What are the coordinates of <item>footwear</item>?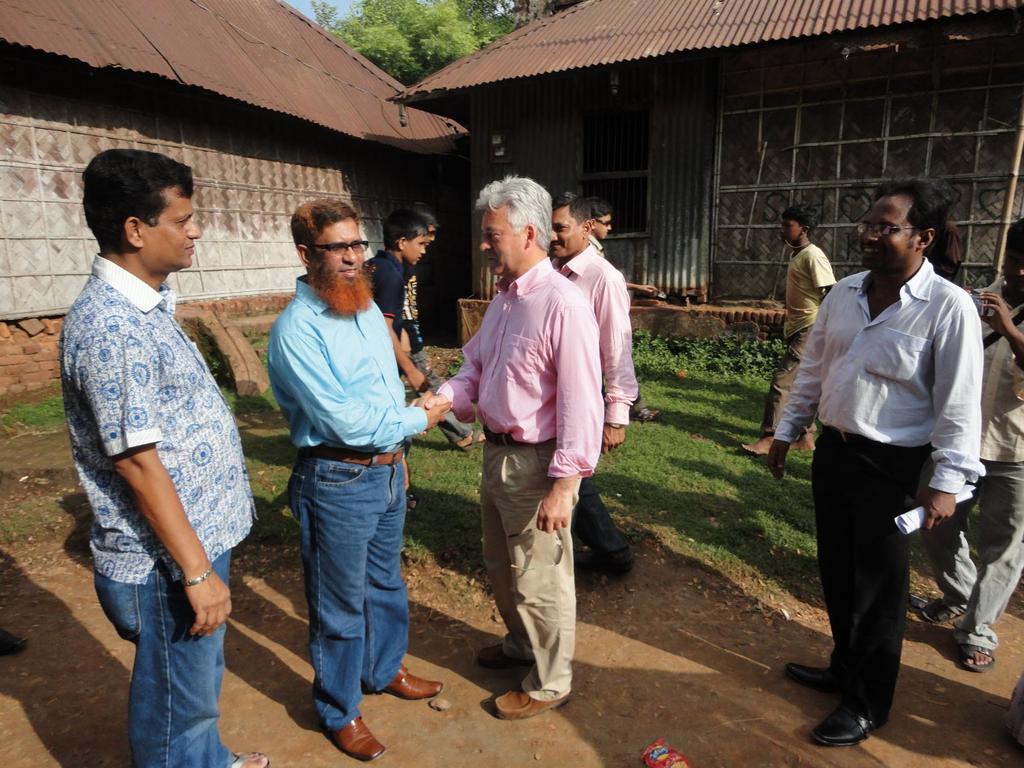
{"x1": 575, "y1": 549, "x2": 627, "y2": 572}.
